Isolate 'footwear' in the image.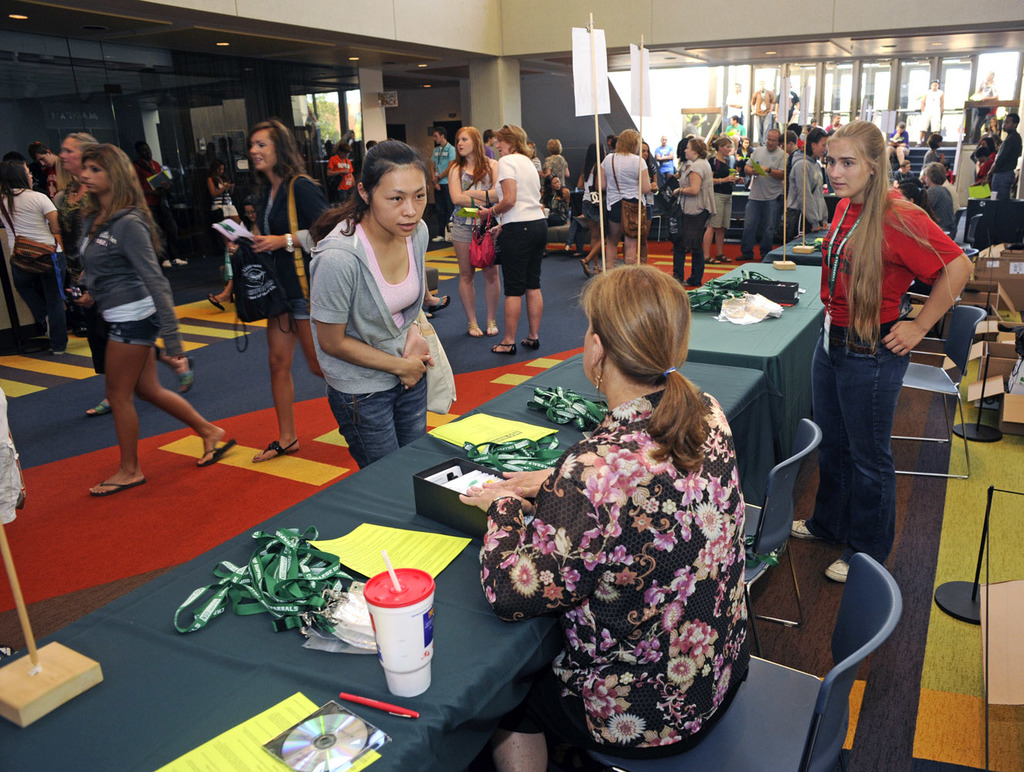
Isolated region: {"x1": 471, "y1": 327, "x2": 482, "y2": 334}.
